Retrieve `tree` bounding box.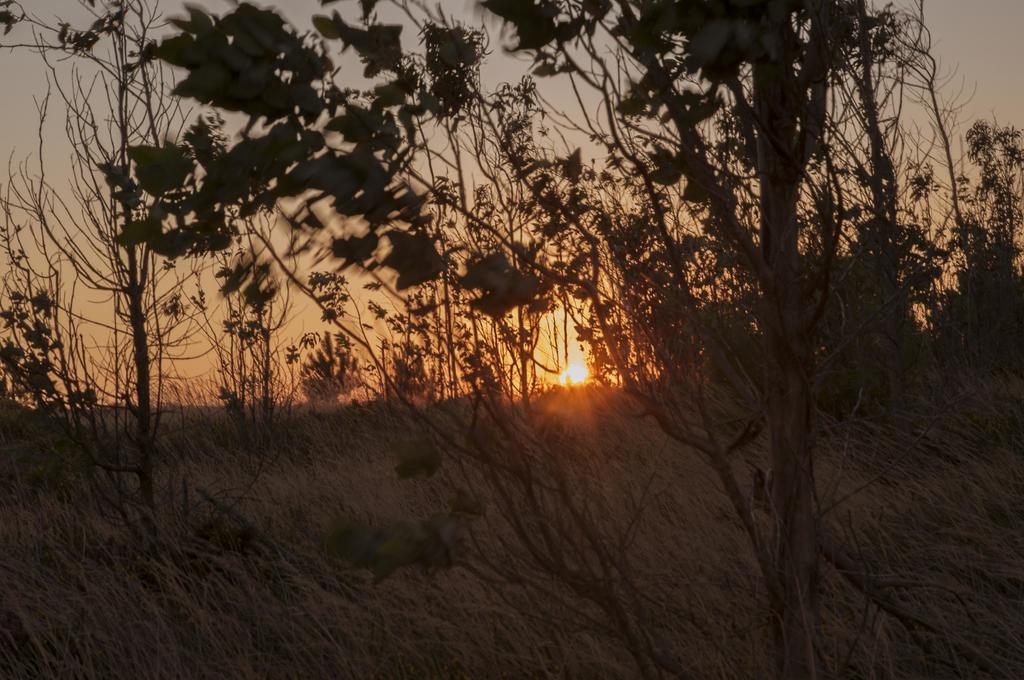
Bounding box: 865/13/972/307.
